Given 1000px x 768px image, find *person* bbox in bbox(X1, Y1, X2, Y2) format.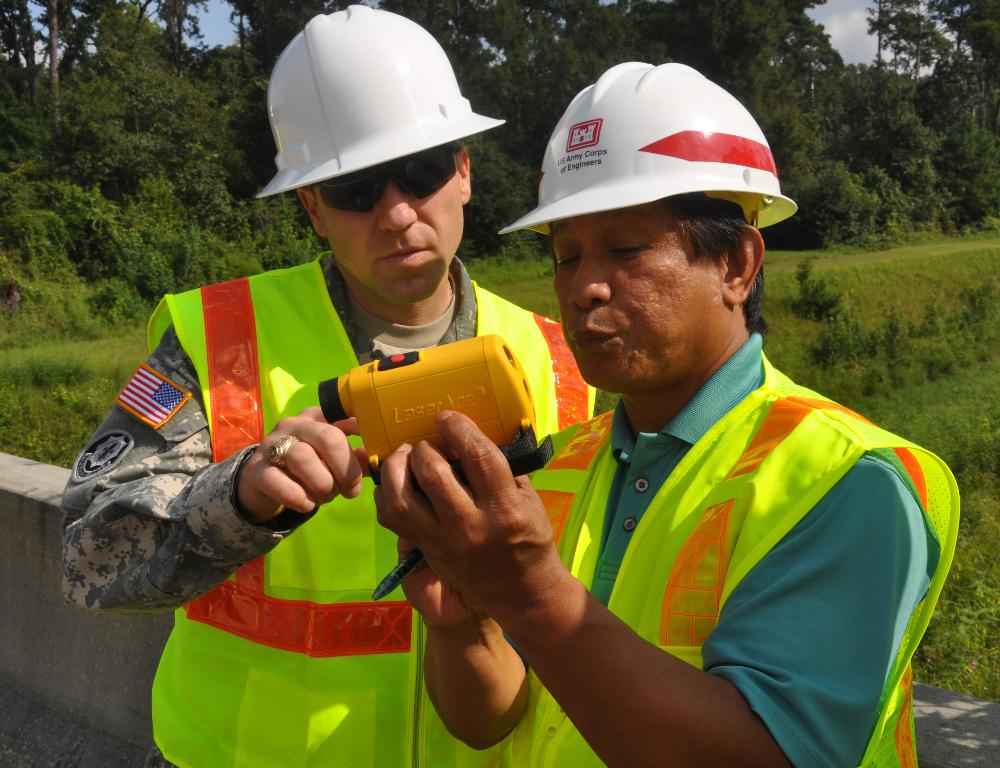
bbox(364, 61, 959, 767).
